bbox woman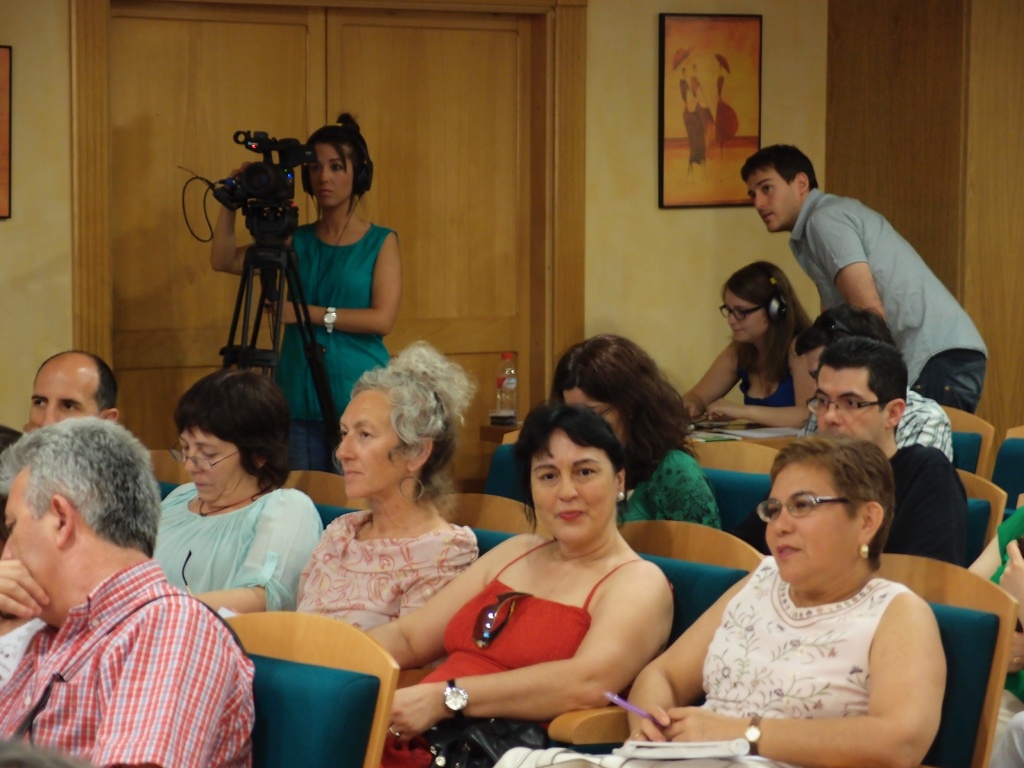
region(211, 109, 402, 474)
